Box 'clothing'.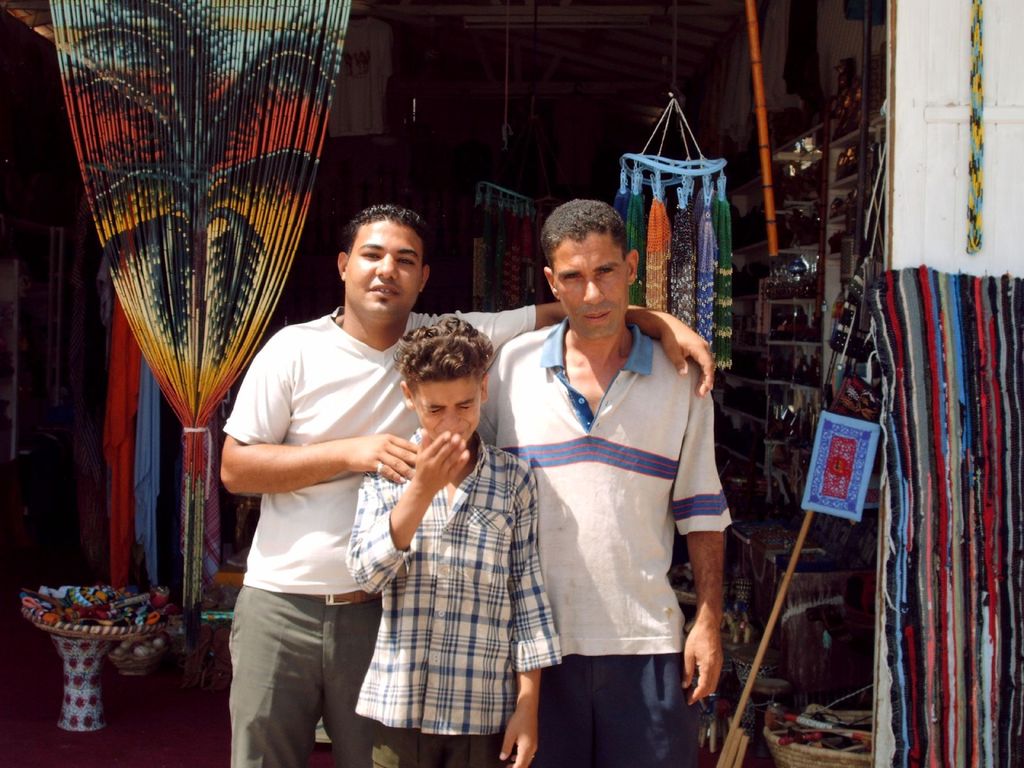
select_region(342, 429, 565, 767).
